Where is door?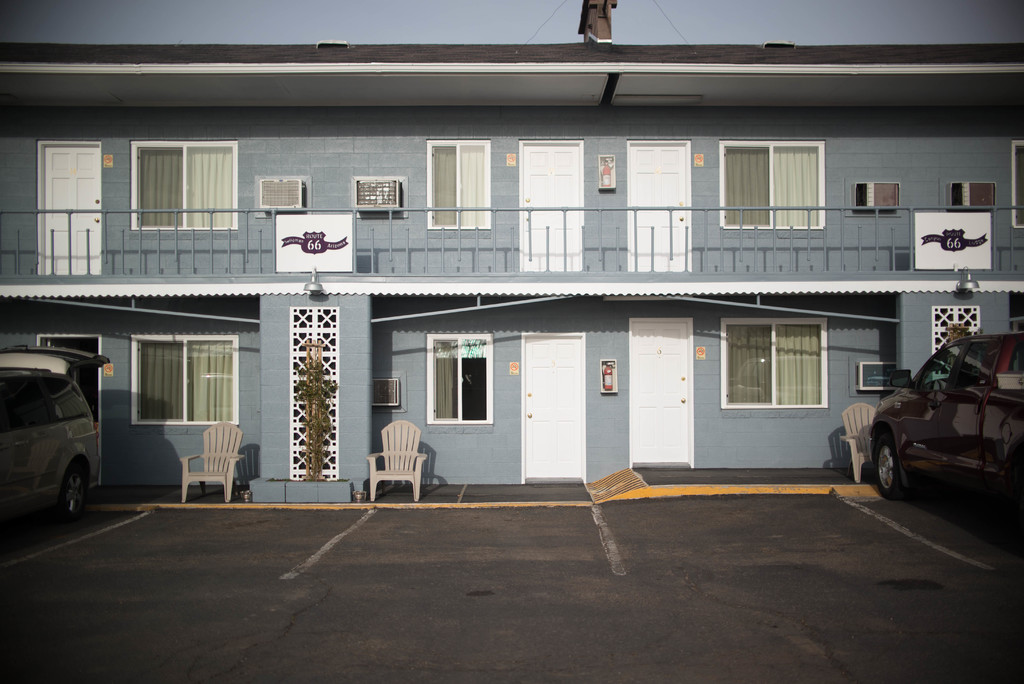
(x1=628, y1=143, x2=688, y2=272).
